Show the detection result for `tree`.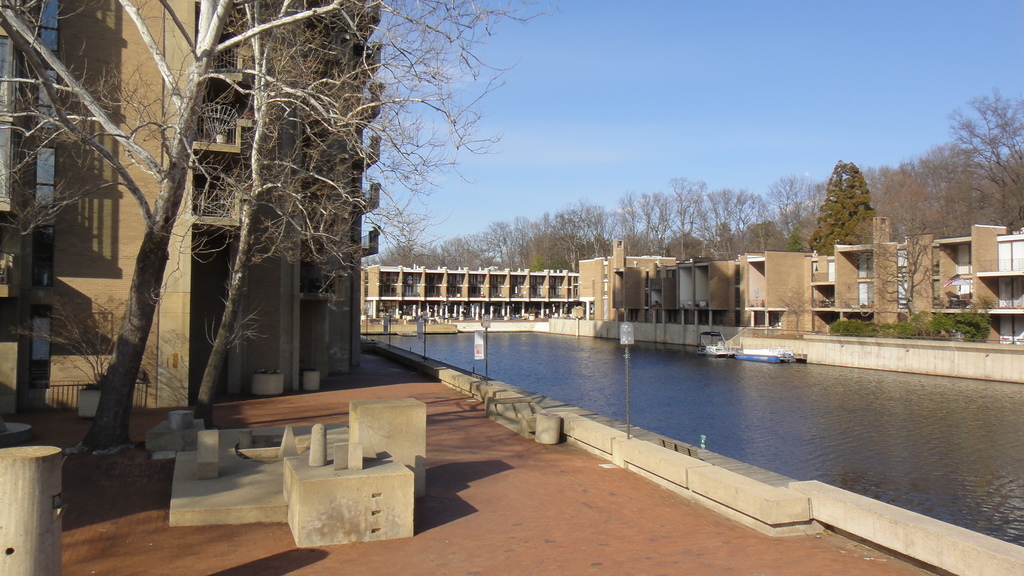
<bbox>808, 156, 883, 252</bbox>.
